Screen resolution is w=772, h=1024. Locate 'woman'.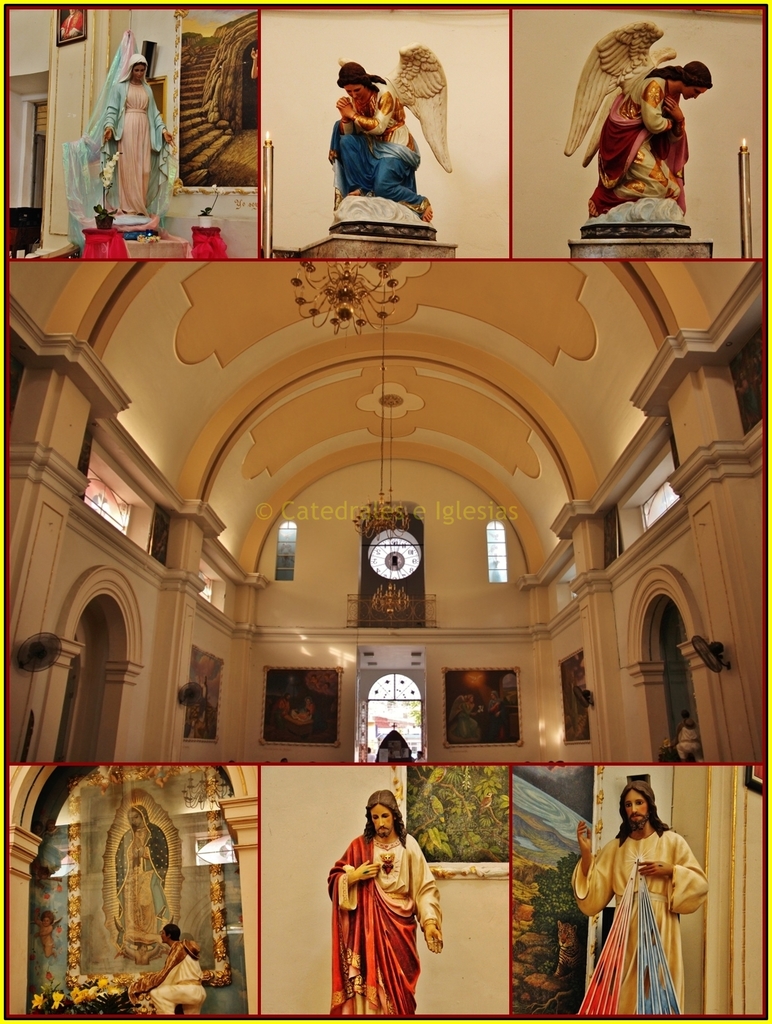
region(335, 64, 436, 226).
